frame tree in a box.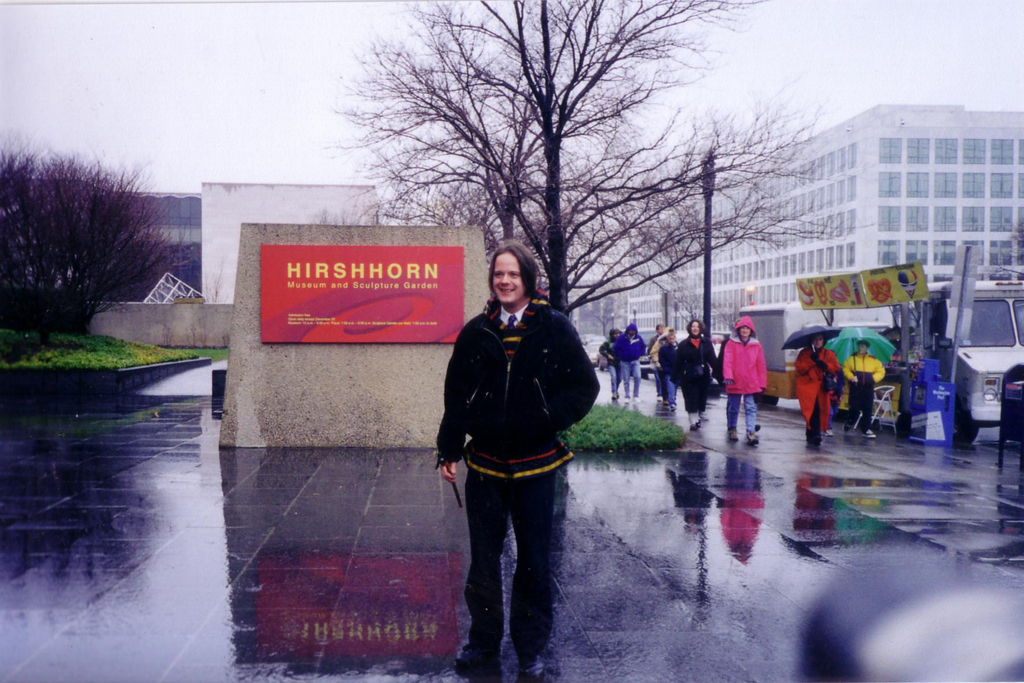
13:136:171:341.
